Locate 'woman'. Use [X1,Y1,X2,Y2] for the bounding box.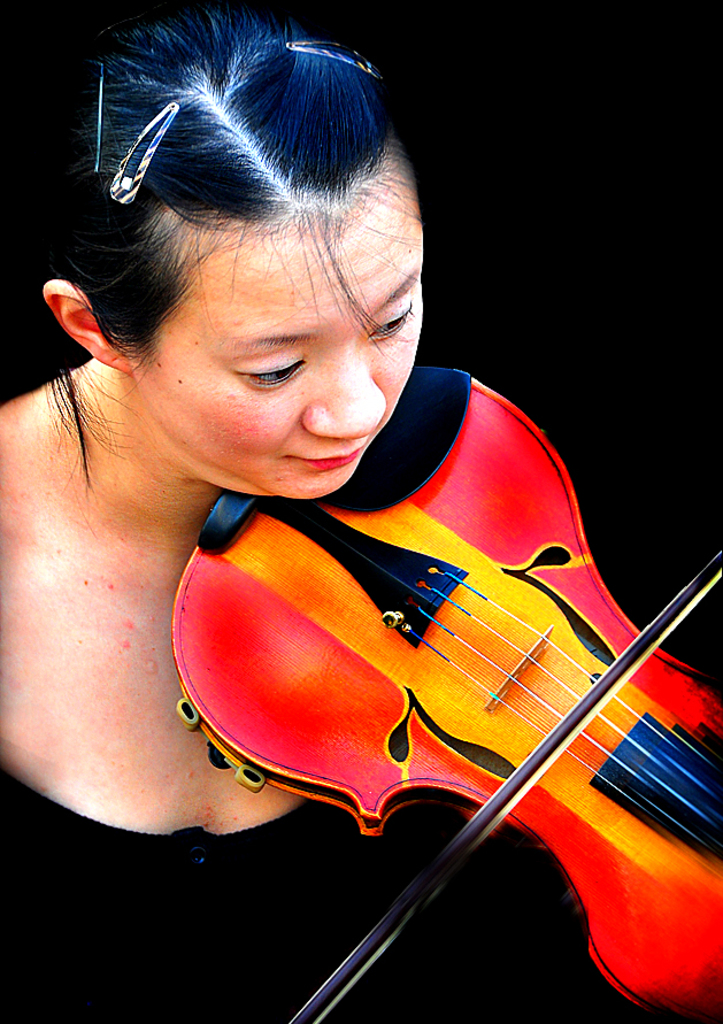
[23,40,672,939].
